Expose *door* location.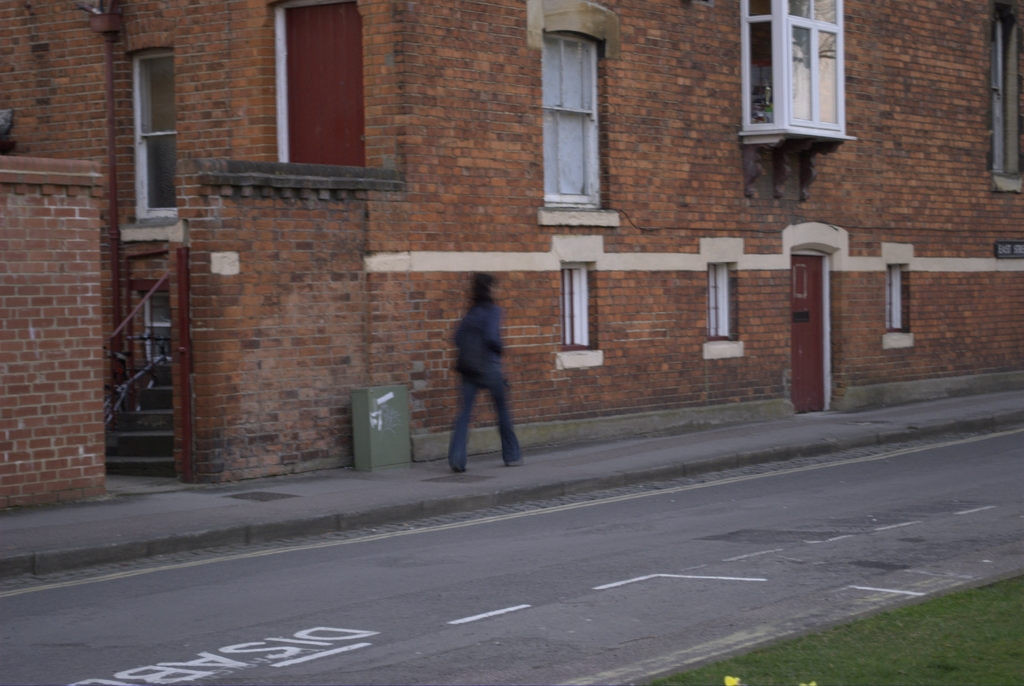
Exposed at box=[273, 0, 370, 171].
